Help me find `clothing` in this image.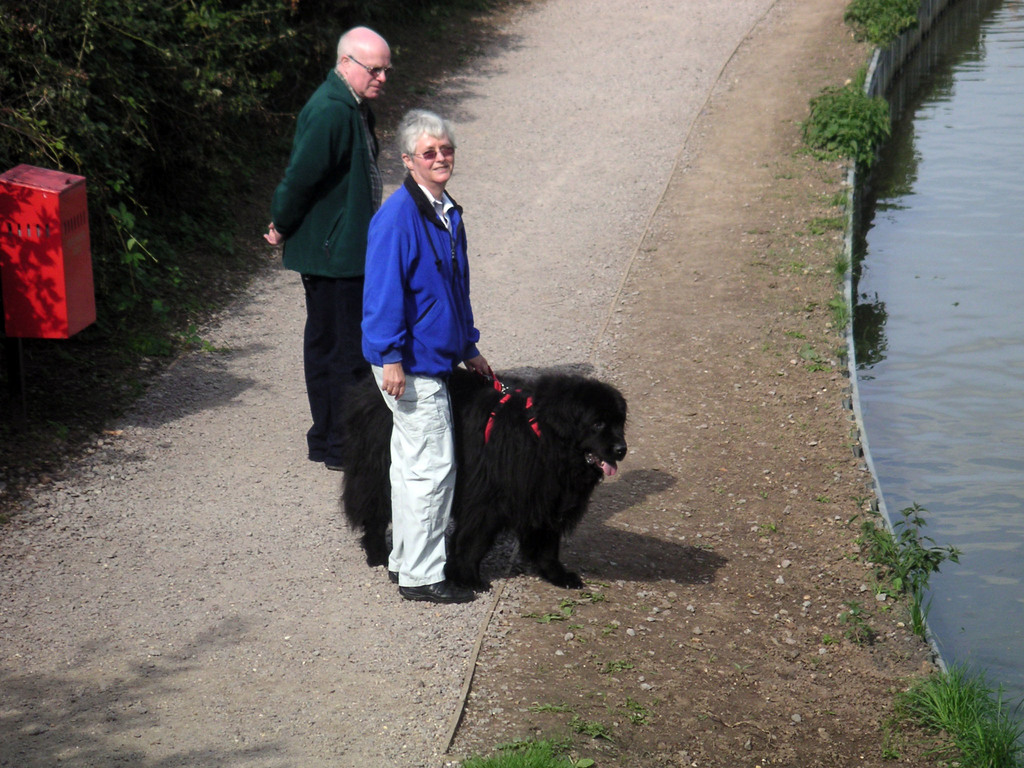
Found it: locate(266, 67, 385, 475).
